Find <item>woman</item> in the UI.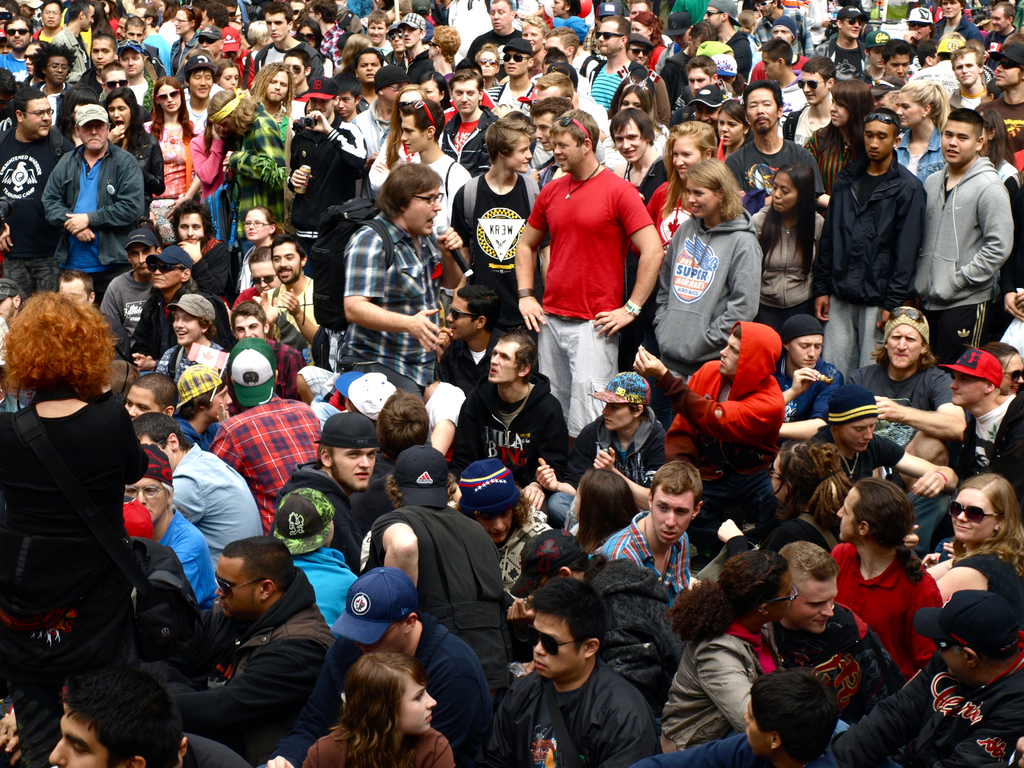
UI element at left=923, top=475, right=1023, bottom=604.
